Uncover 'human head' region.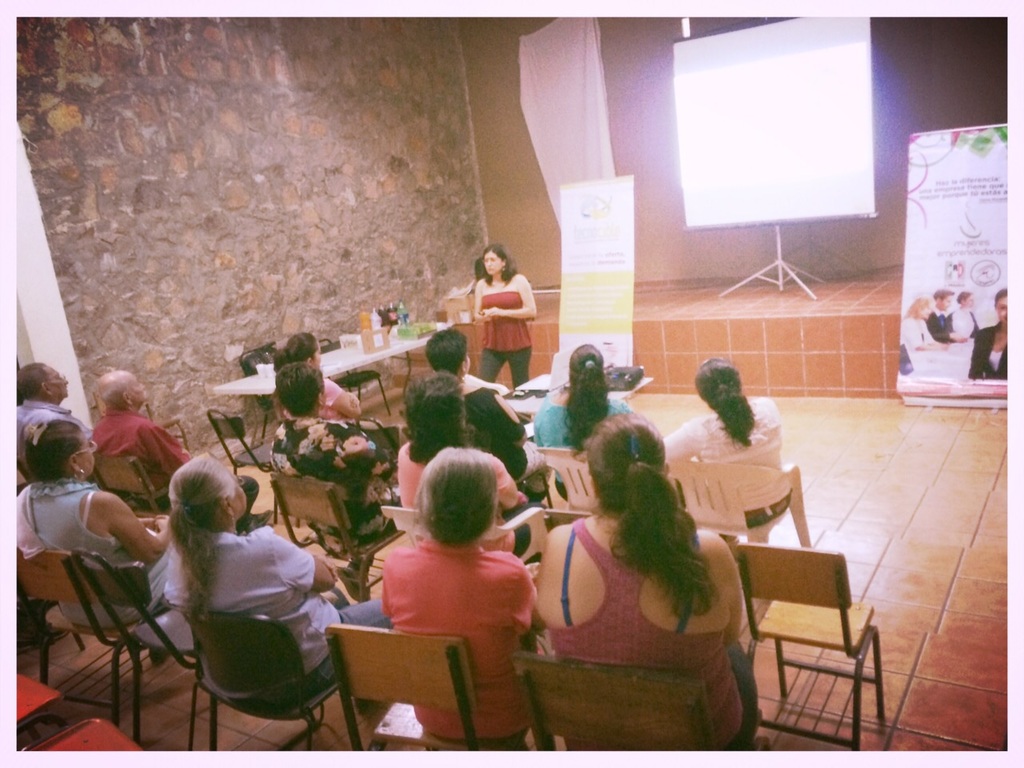
Uncovered: pyautogui.locateOnScreen(12, 362, 70, 406).
